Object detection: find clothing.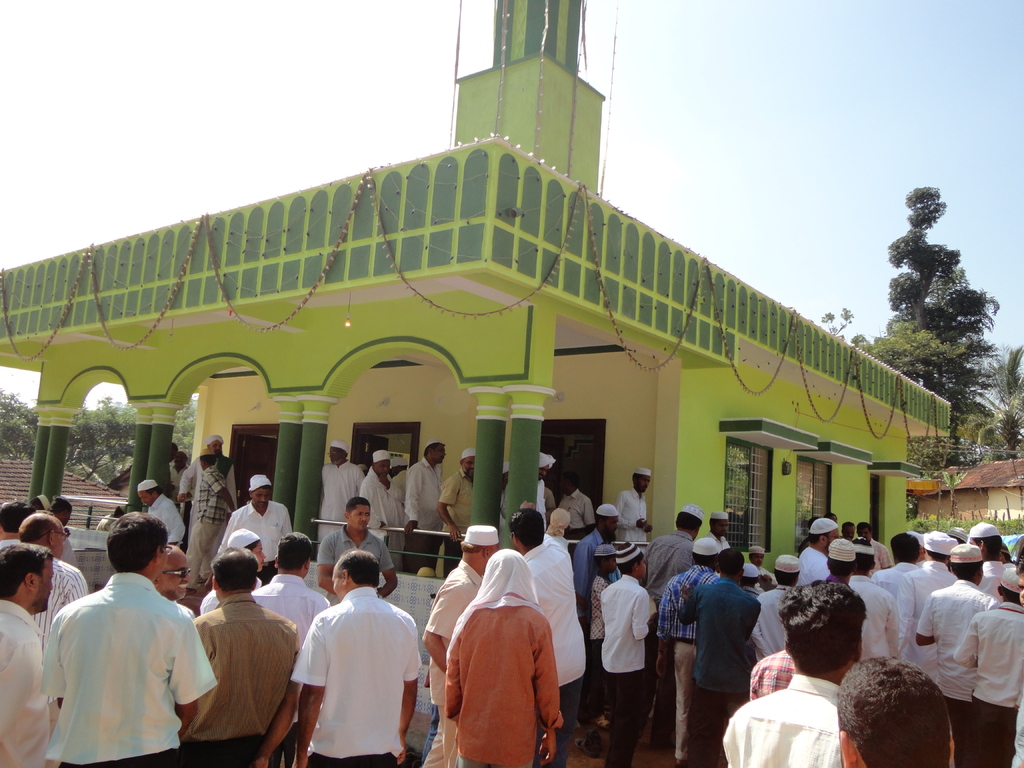
{"left": 910, "top": 575, "right": 991, "bottom": 767}.
